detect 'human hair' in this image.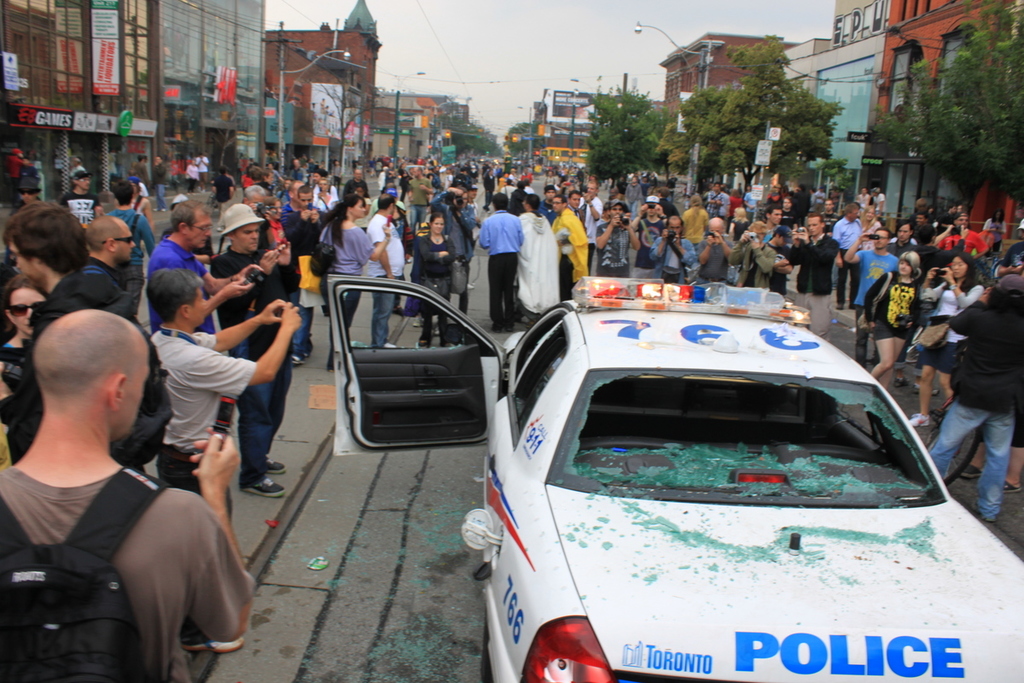
Detection: <region>83, 217, 124, 251</region>.
